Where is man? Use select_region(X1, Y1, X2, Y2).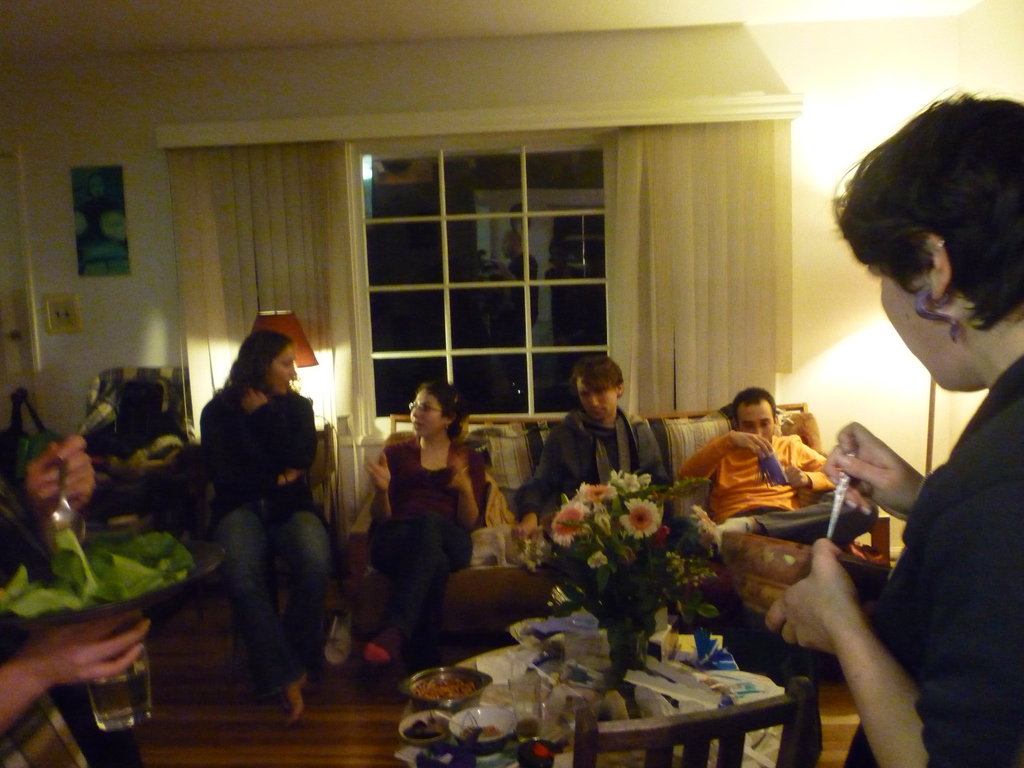
select_region(527, 358, 685, 573).
